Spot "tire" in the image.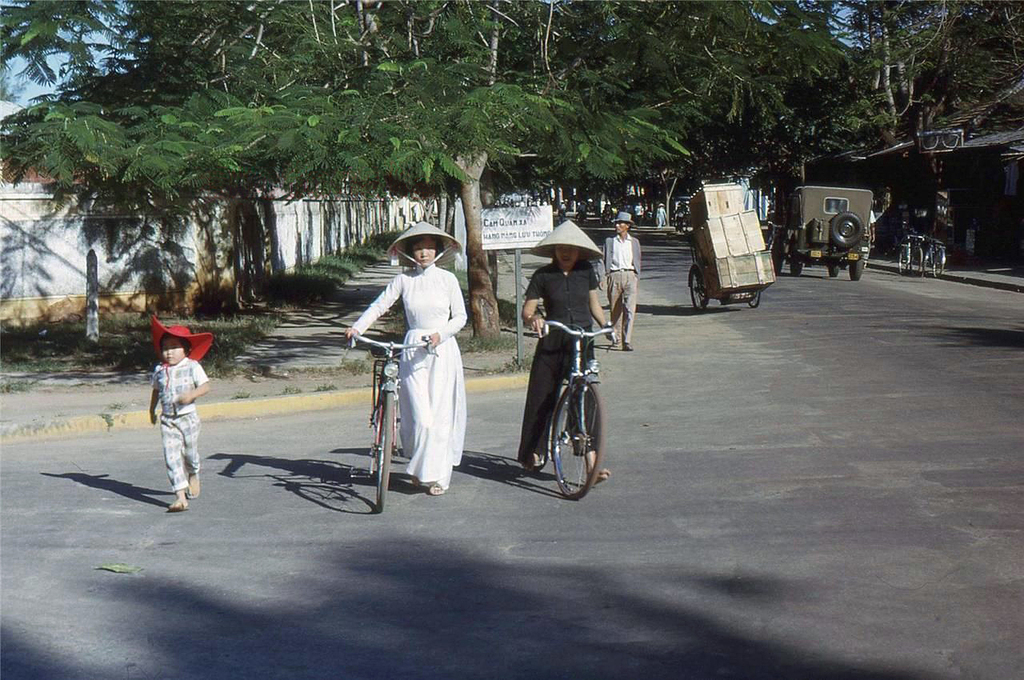
"tire" found at bbox=[744, 285, 760, 303].
